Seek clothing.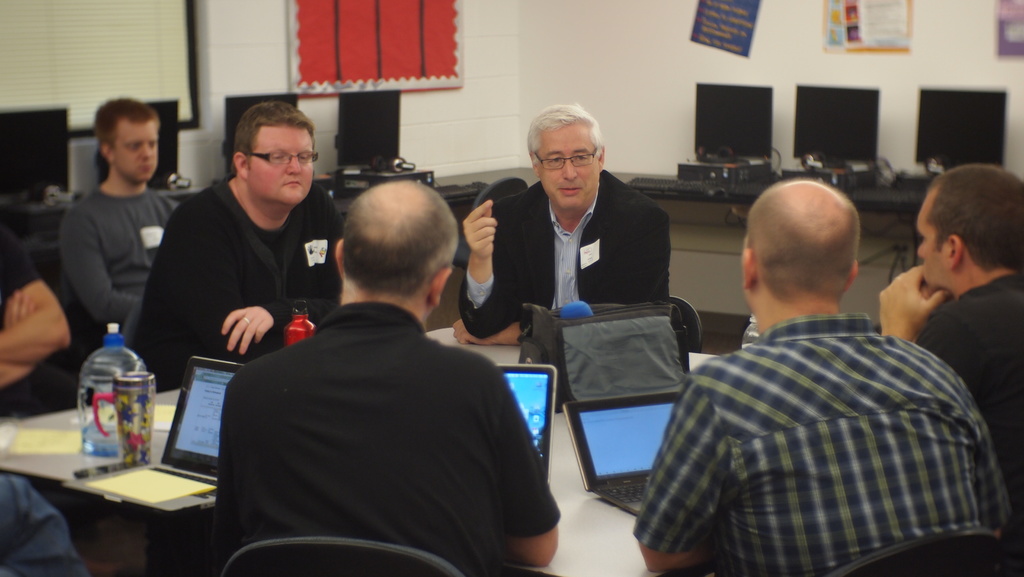
[639,256,1005,571].
